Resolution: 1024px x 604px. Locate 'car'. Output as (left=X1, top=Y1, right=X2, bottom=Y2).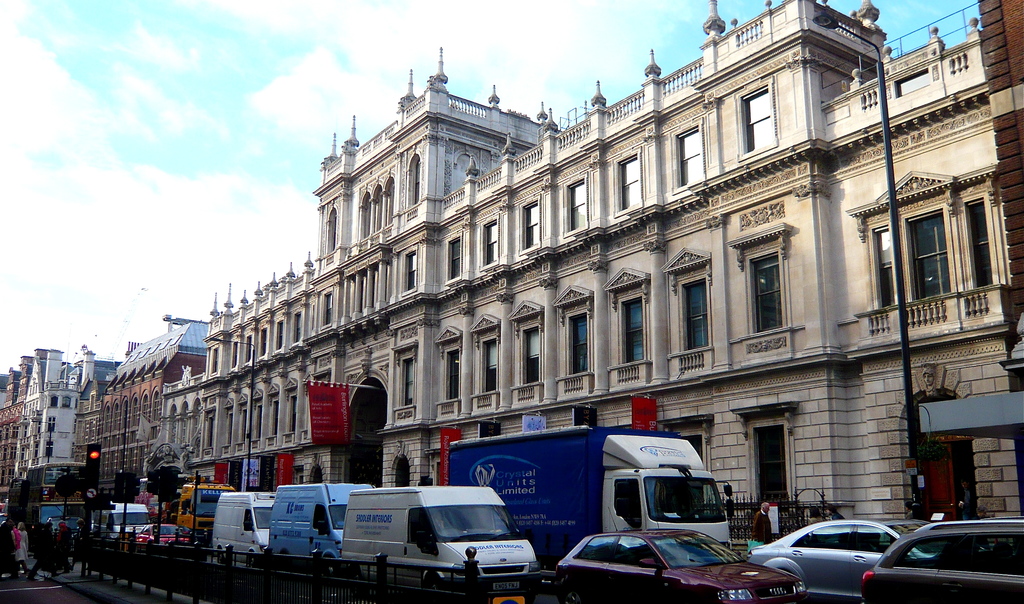
(left=147, top=522, right=199, bottom=548).
